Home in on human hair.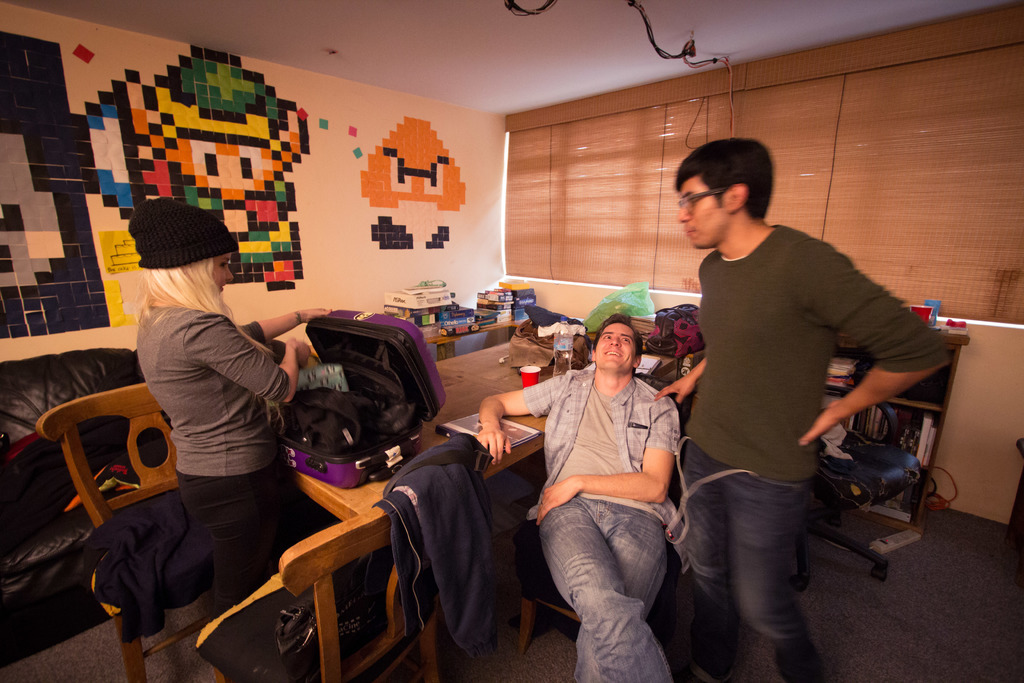
Homed in at box(130, 256, 280, 432).
